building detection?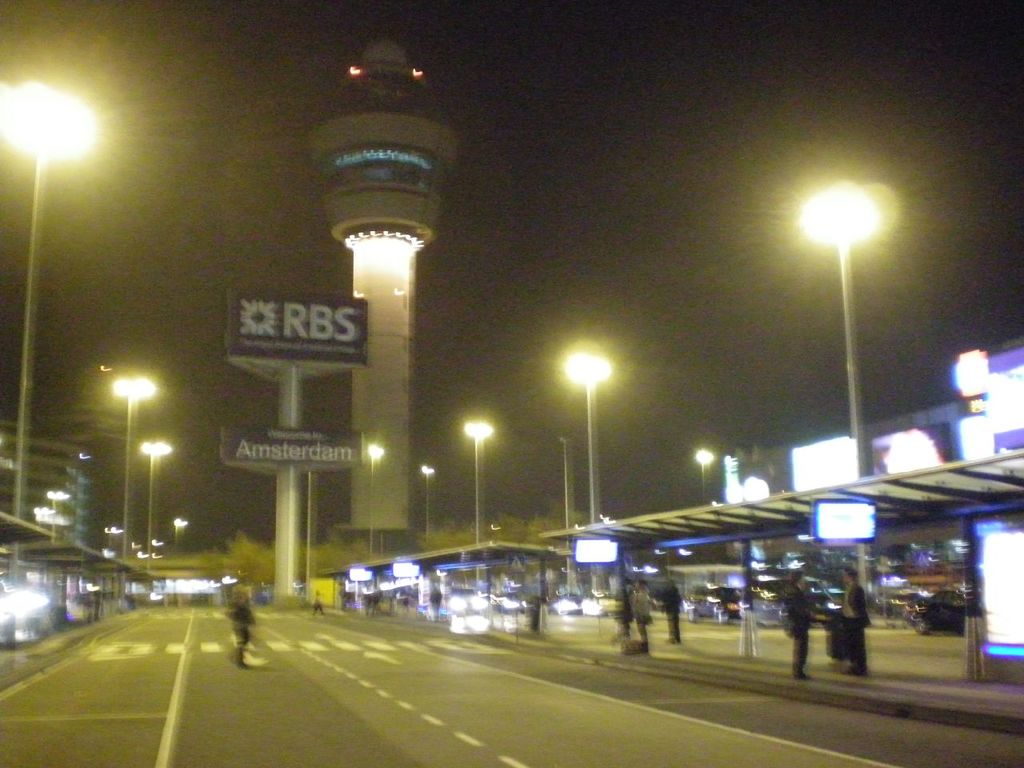
pyautogui.locateOnScreen(0, 419, 93, 551)
